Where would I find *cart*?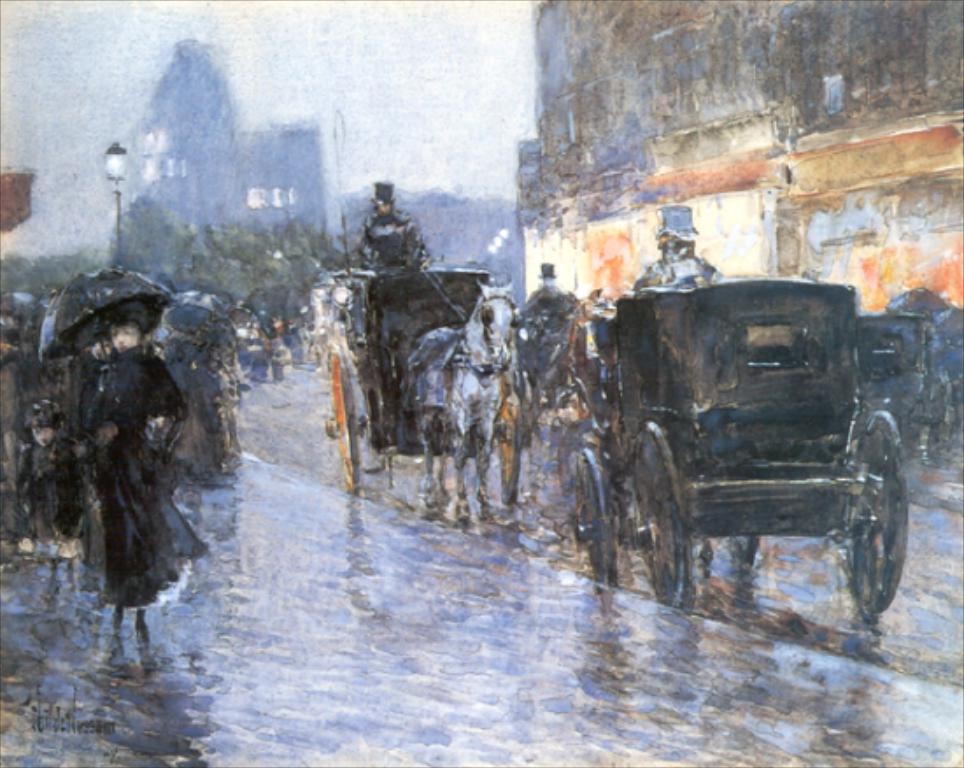
At box=[882, 286, 962, 466].
